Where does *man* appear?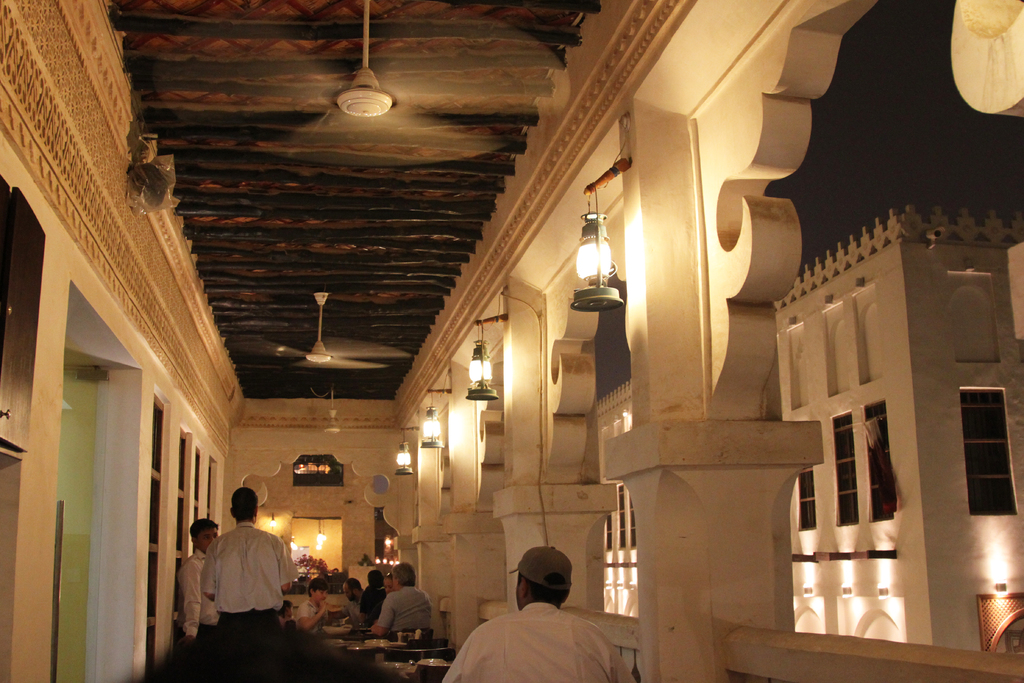
Appears at 436:551:640:682.
